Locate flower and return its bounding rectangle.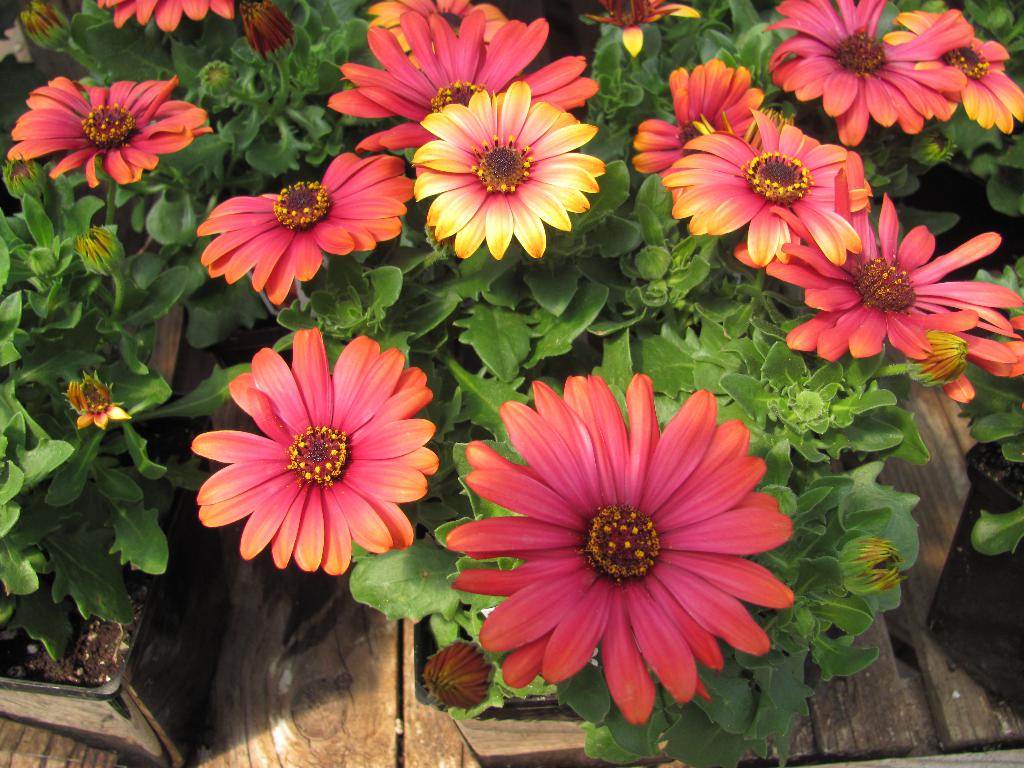
Rect(236, 0, 294, 63).
